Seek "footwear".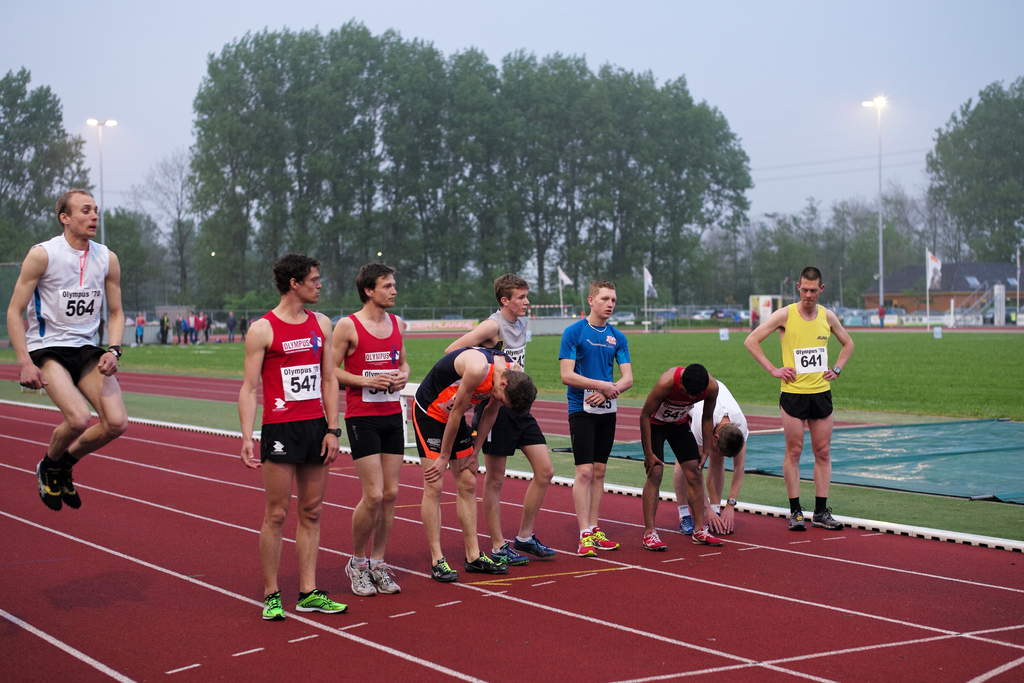
(x1=790, y1=505, x2=806, y2=530).
